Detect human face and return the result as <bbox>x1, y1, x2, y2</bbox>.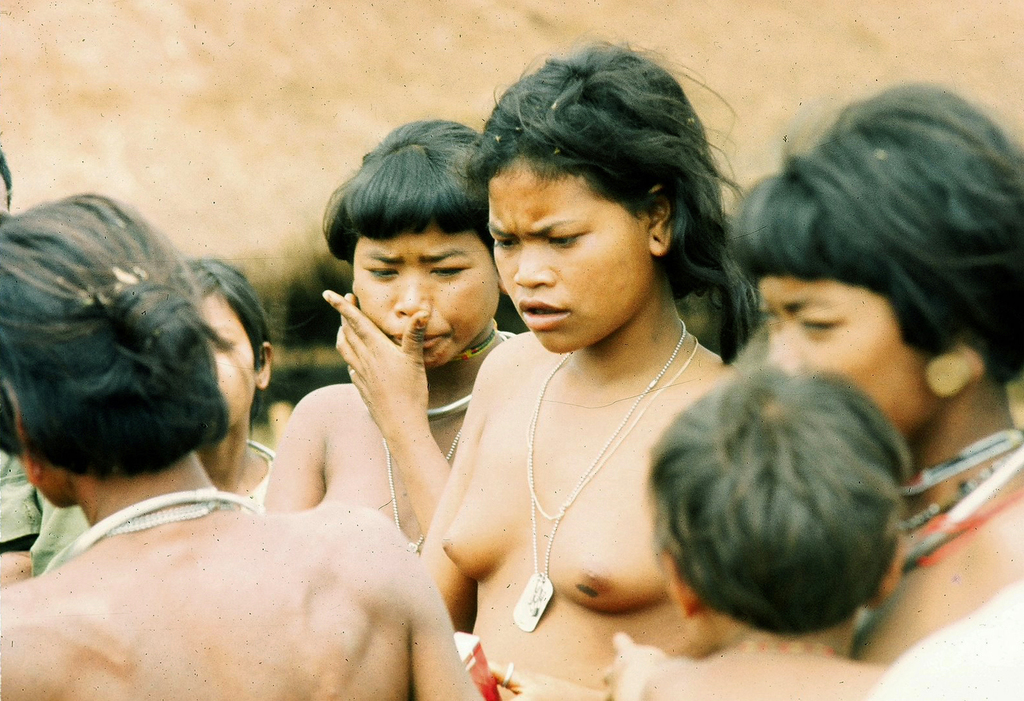
<bbox>757, 277, 949, 435</bbox>.
